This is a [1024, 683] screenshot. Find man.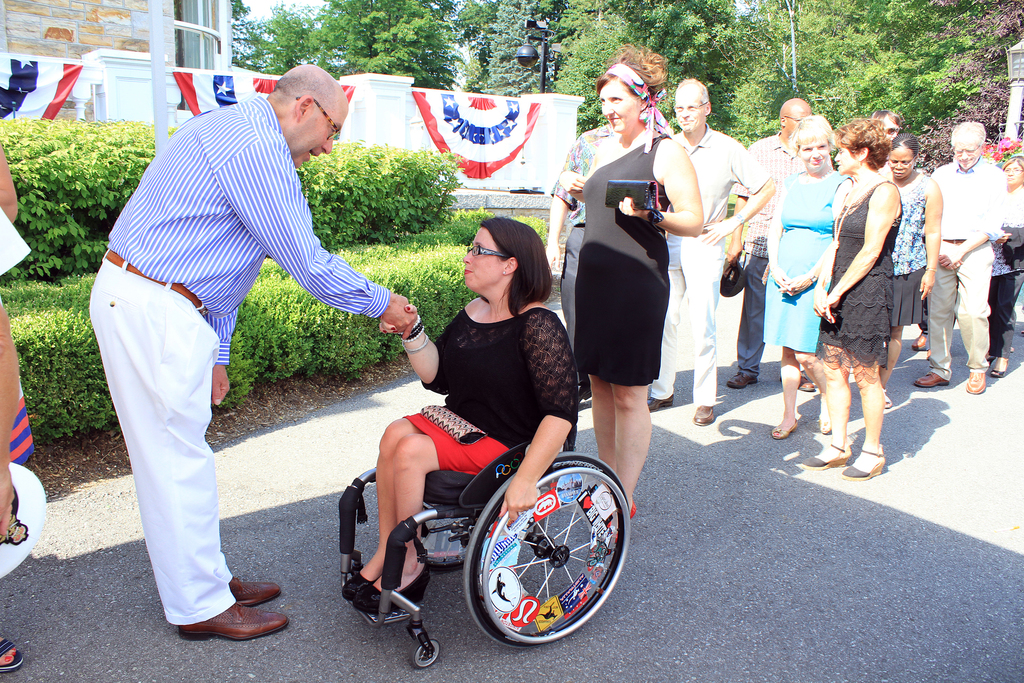
Bounding box: (left=928, top=117, right=1015, bottom=392).
